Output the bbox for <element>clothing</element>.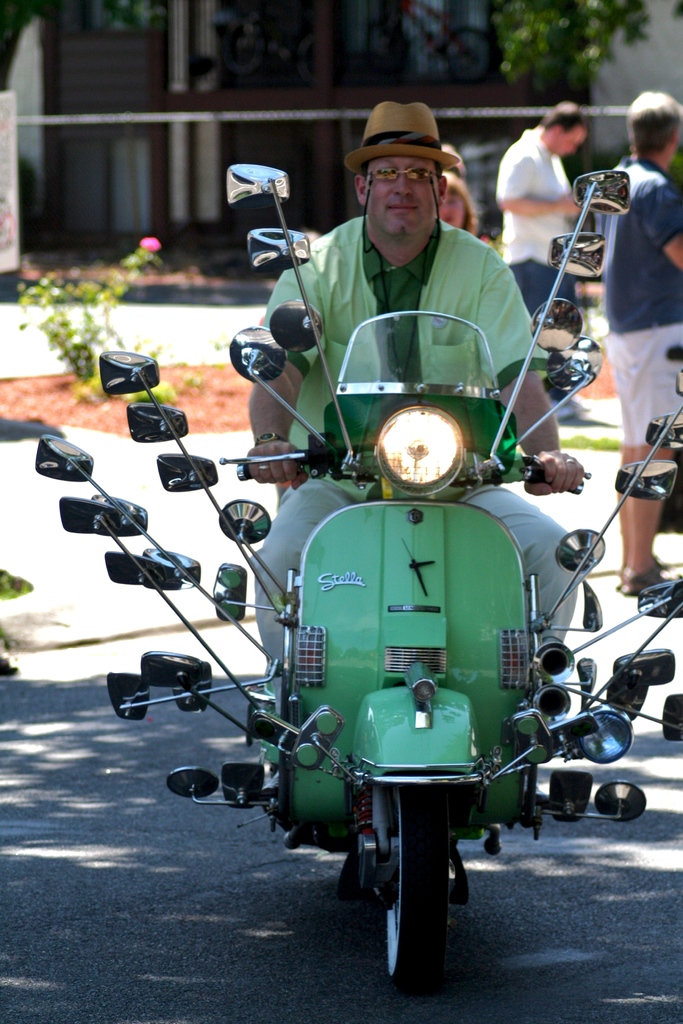
locate(495, 125, 574, 266).
